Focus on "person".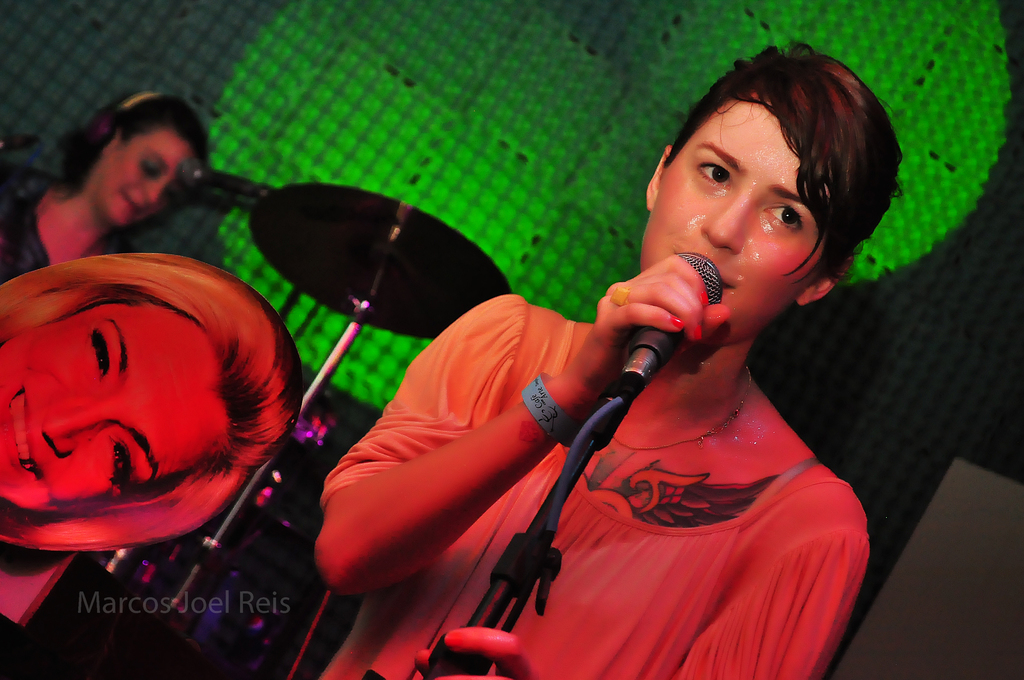
Focused at pyautogui.locateOnScreen(0, 96, 212, 280).
